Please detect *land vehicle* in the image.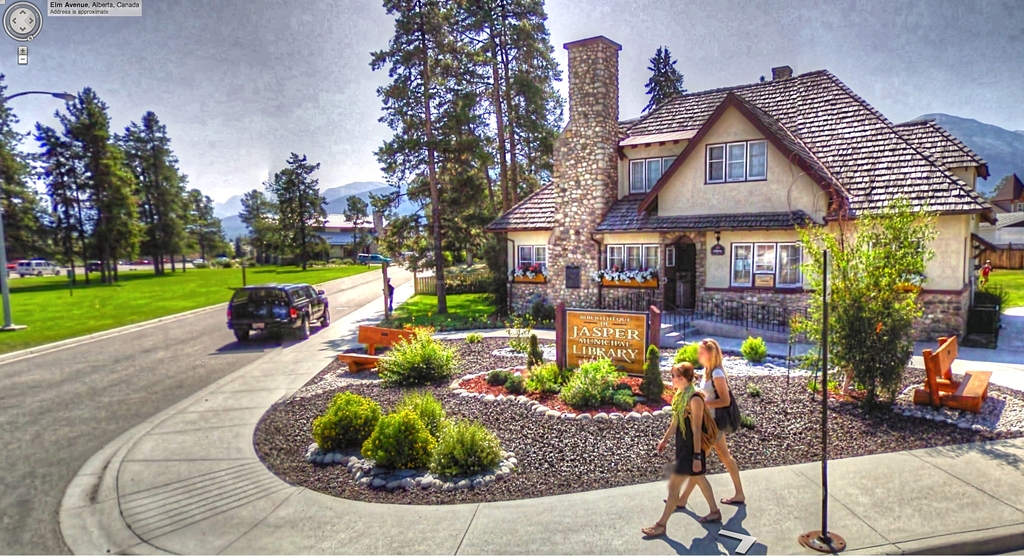
bbox=(20, 259, 58, 275).
